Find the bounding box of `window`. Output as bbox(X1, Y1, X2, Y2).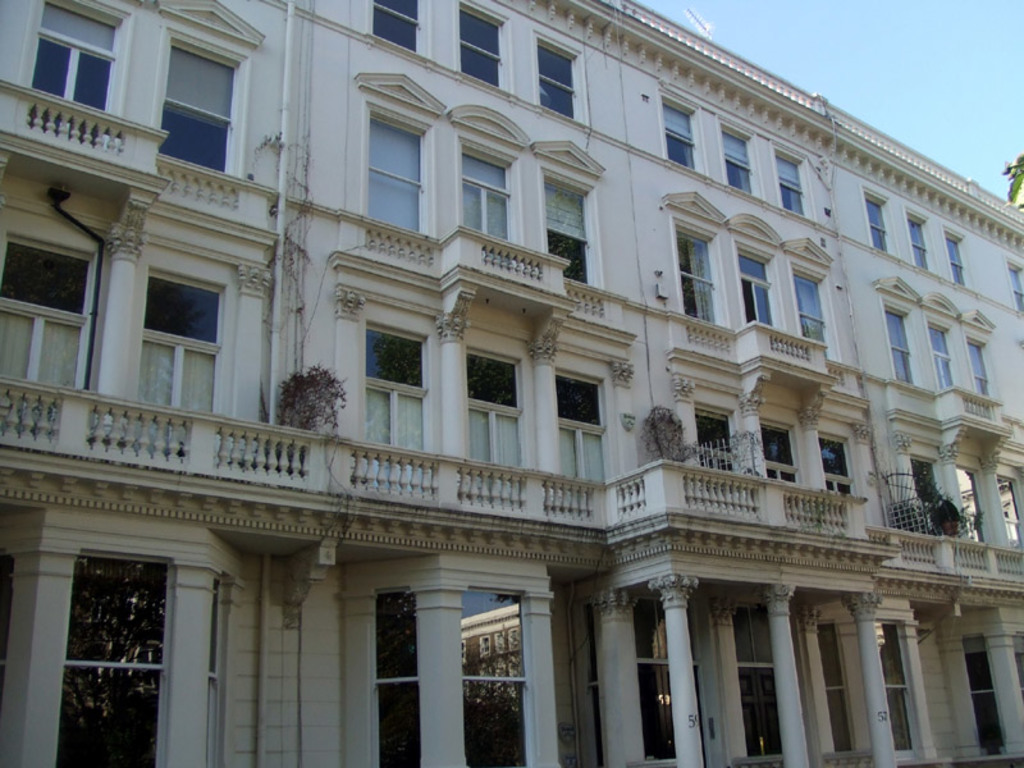
bbox(968, 324, 1016, 421).
